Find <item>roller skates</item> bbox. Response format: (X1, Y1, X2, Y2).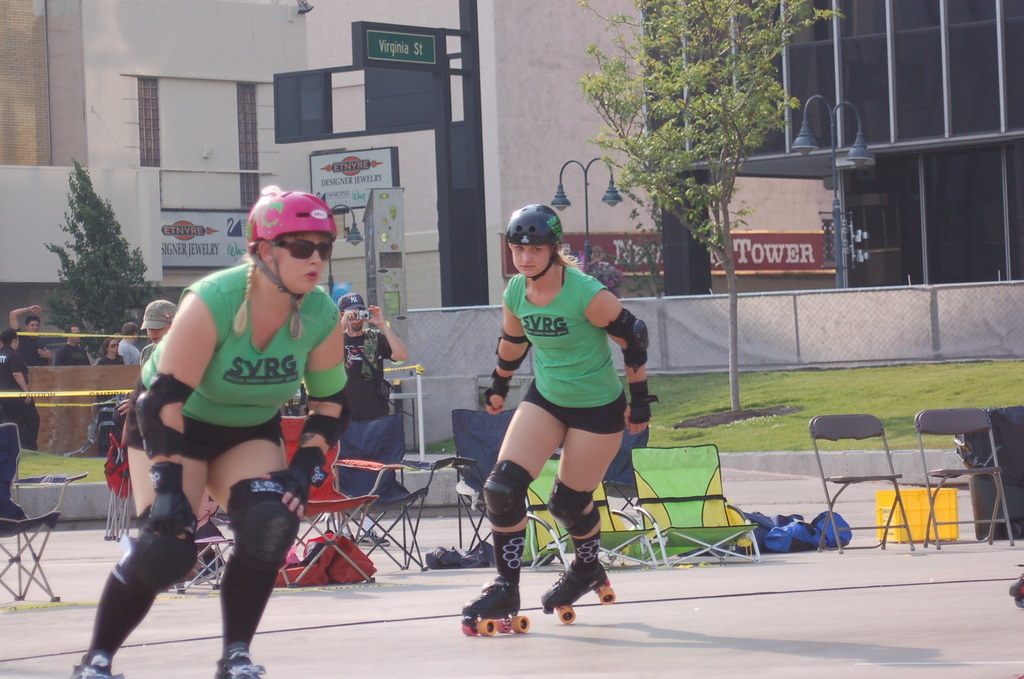
(460, 574, 531, 640).
